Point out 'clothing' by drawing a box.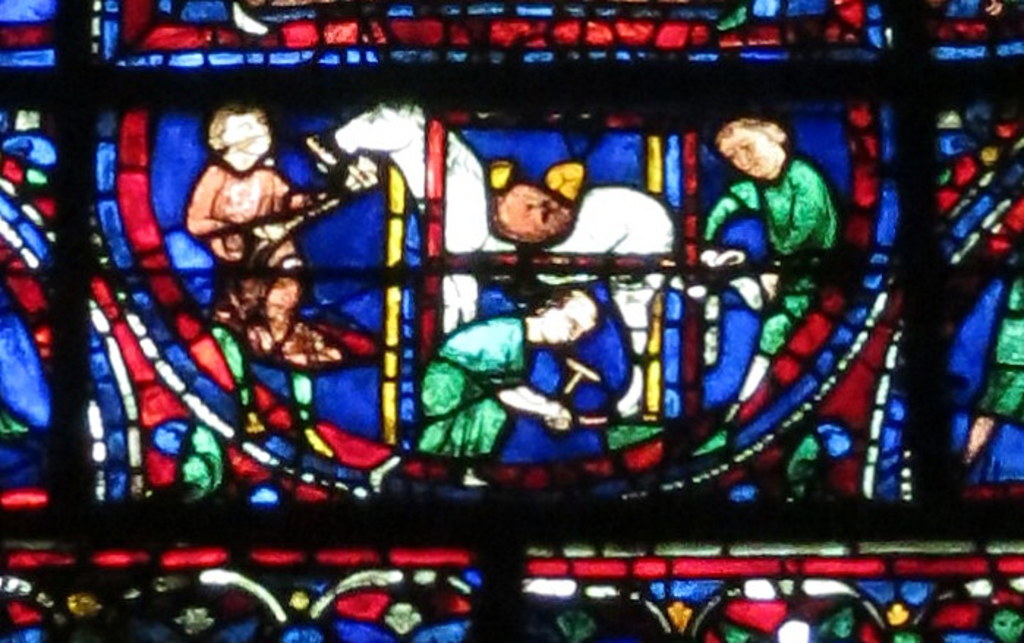
[702,148,831,365].
